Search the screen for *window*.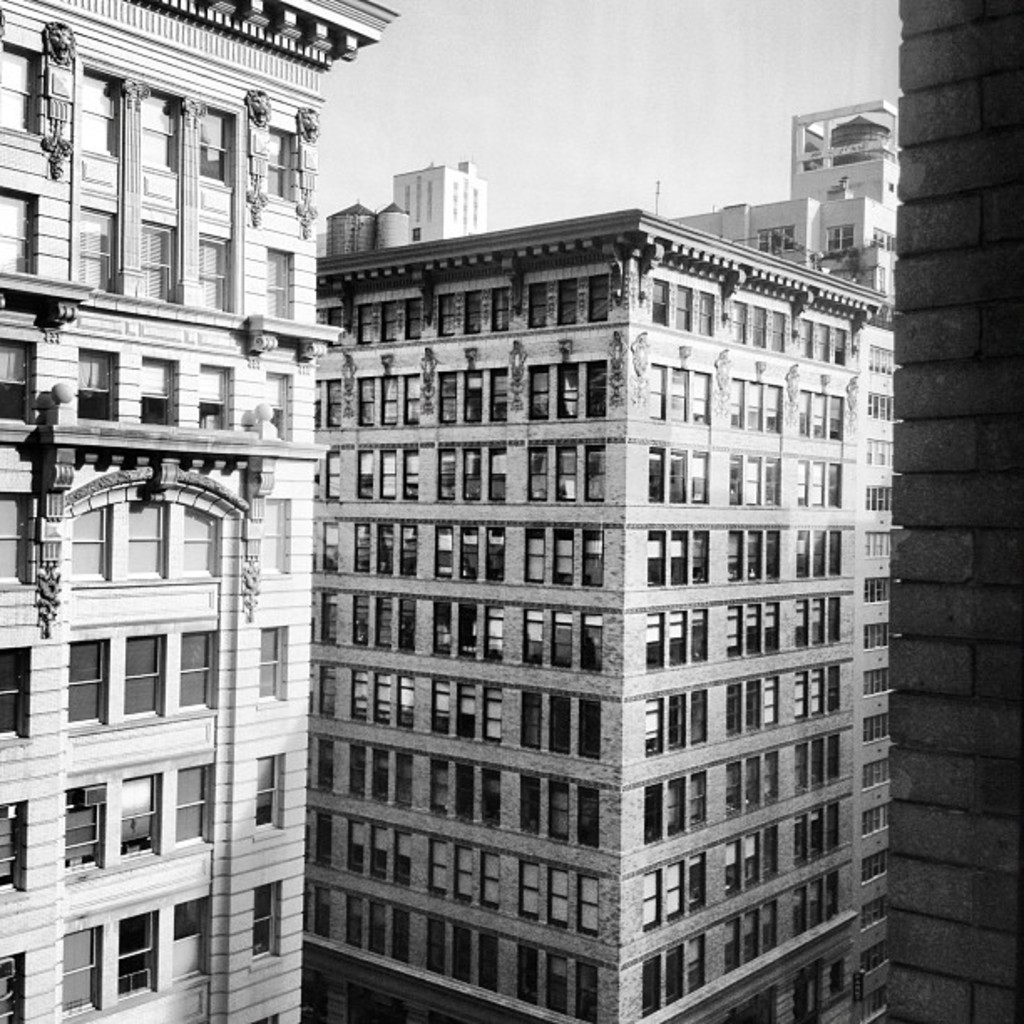
Found at 524 614 545 678.
